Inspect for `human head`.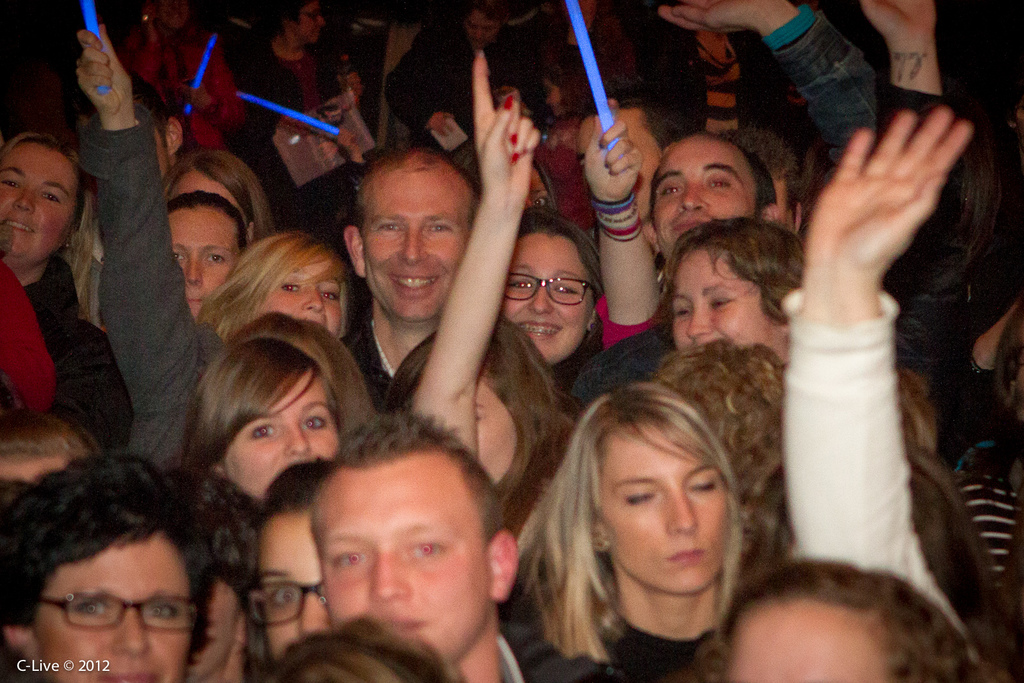
Inspection: {"x1": 388, "y1": 319, "x2": 565, "y2": 504}.
